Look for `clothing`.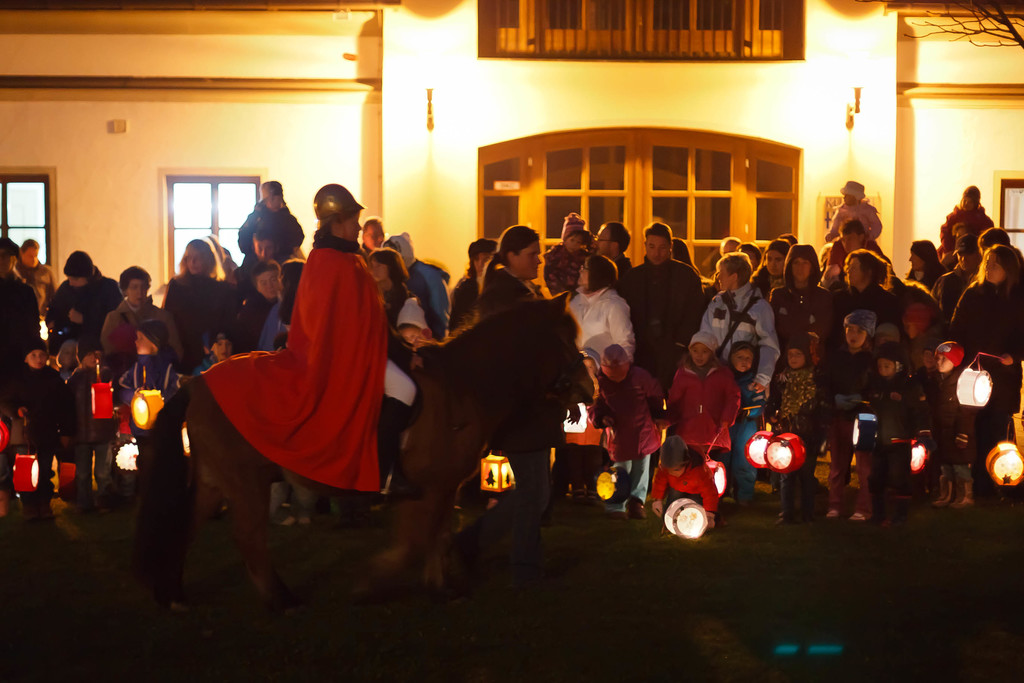
Found: region(385, 281, 411, 334).
